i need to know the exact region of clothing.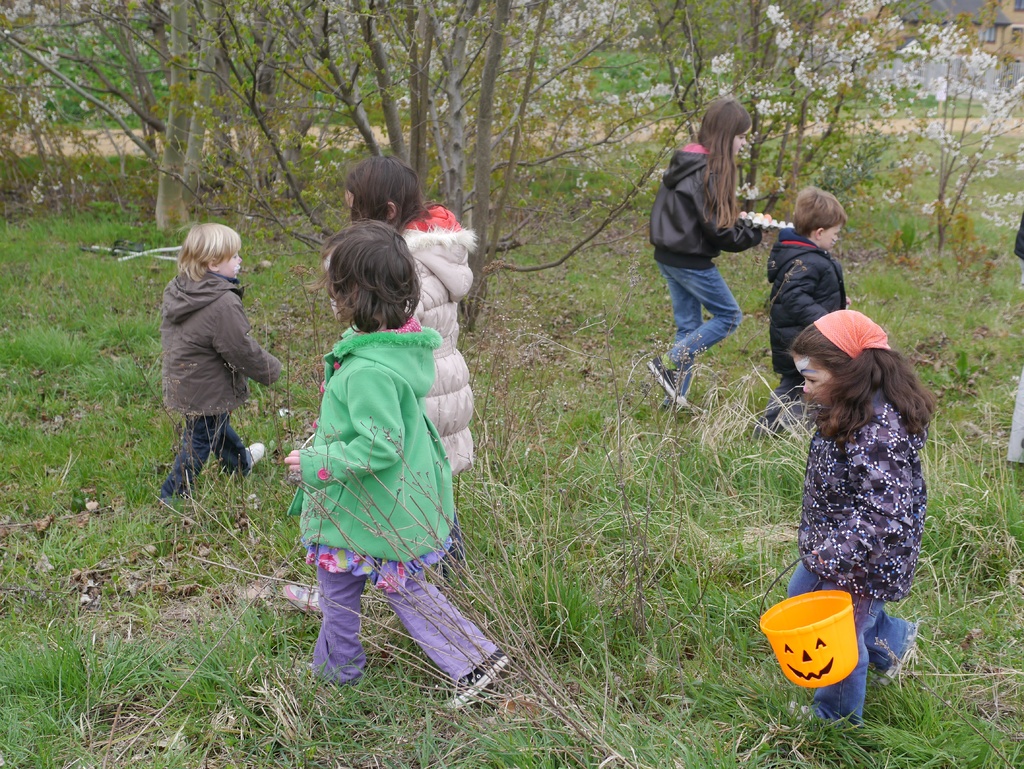
Region: 280, 282, 463, 665.
